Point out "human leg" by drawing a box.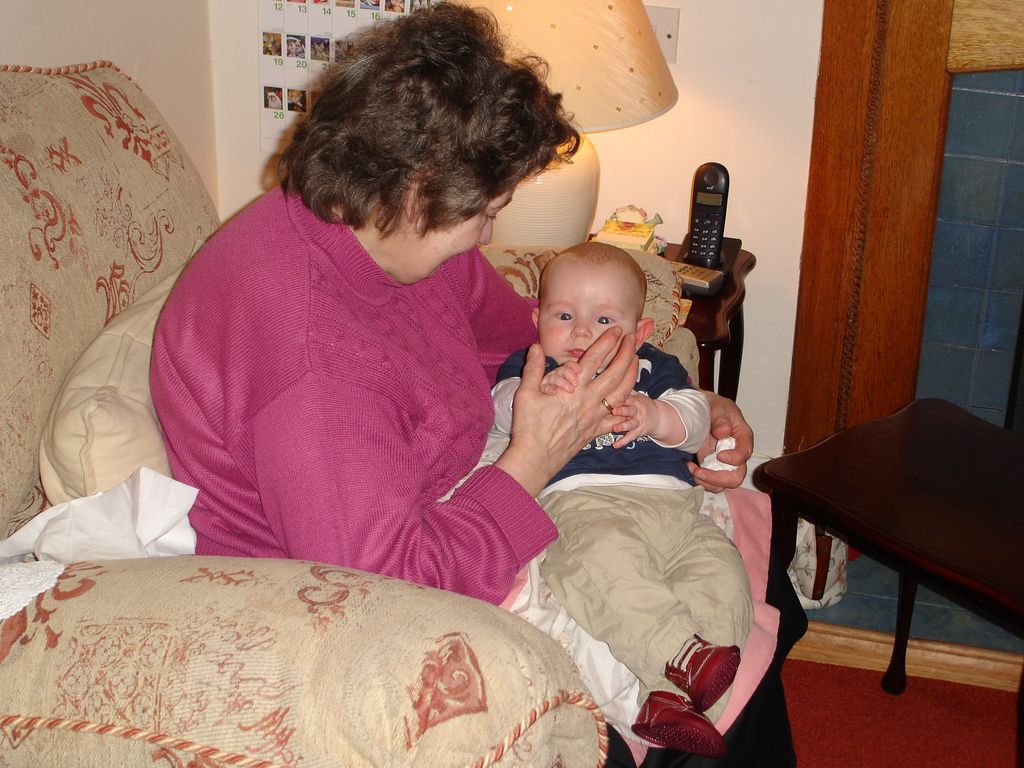
Rect(623, 504, 751, 752).
